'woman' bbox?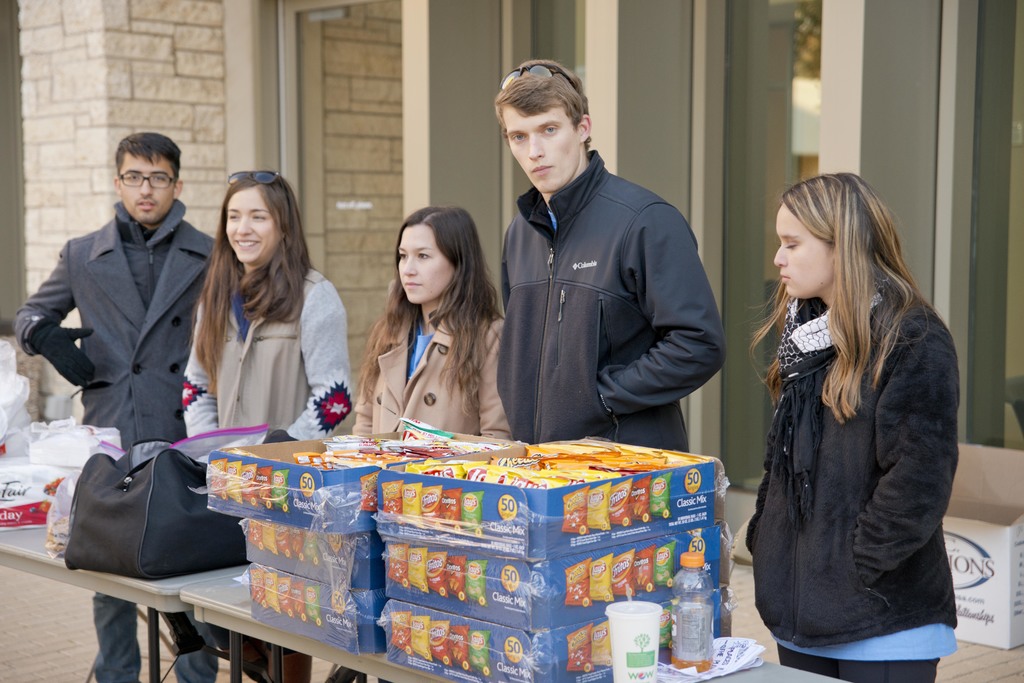
744,171,959,682
